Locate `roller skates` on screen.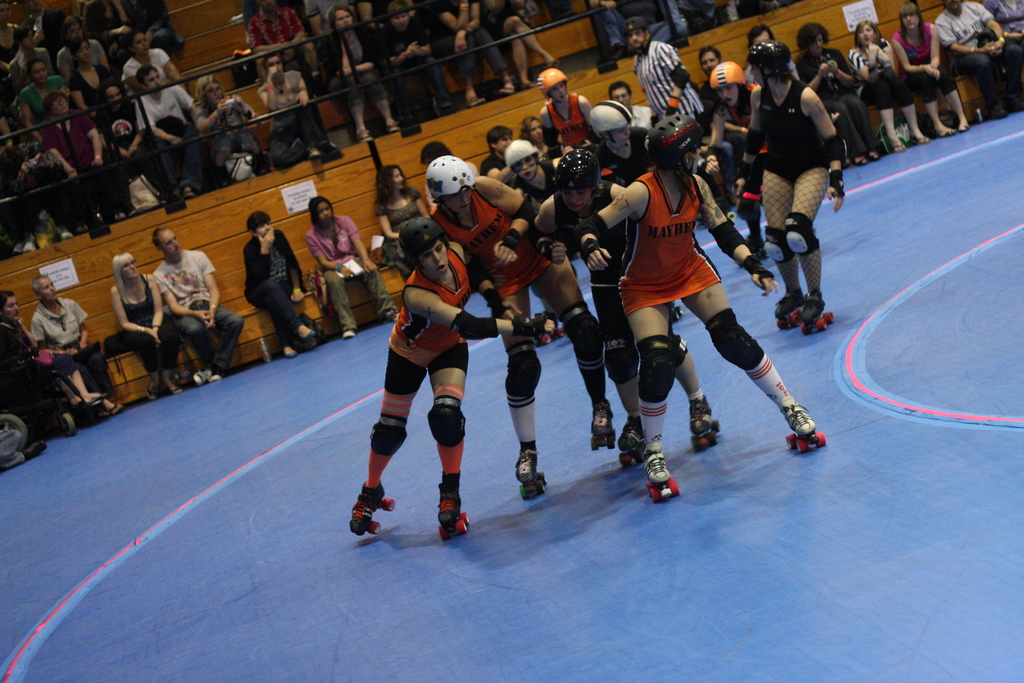
On screen at rect(774, 289, 805, 330).
